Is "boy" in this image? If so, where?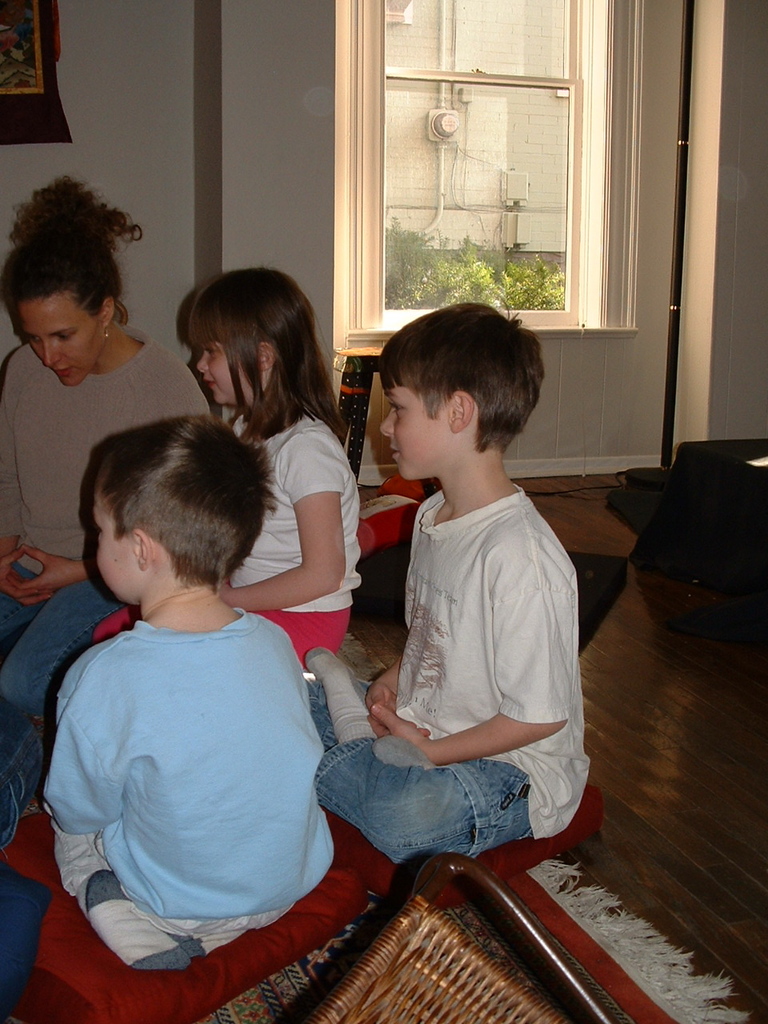
Yes, at 340:294:604:875.
